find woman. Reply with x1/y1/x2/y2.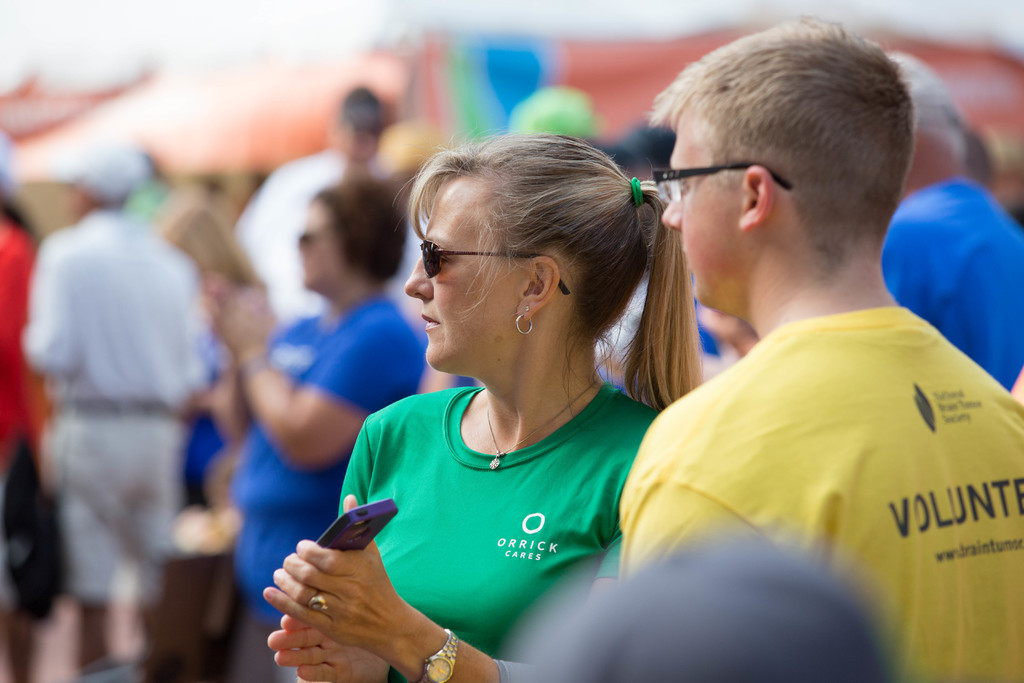
206/178/412/634.
